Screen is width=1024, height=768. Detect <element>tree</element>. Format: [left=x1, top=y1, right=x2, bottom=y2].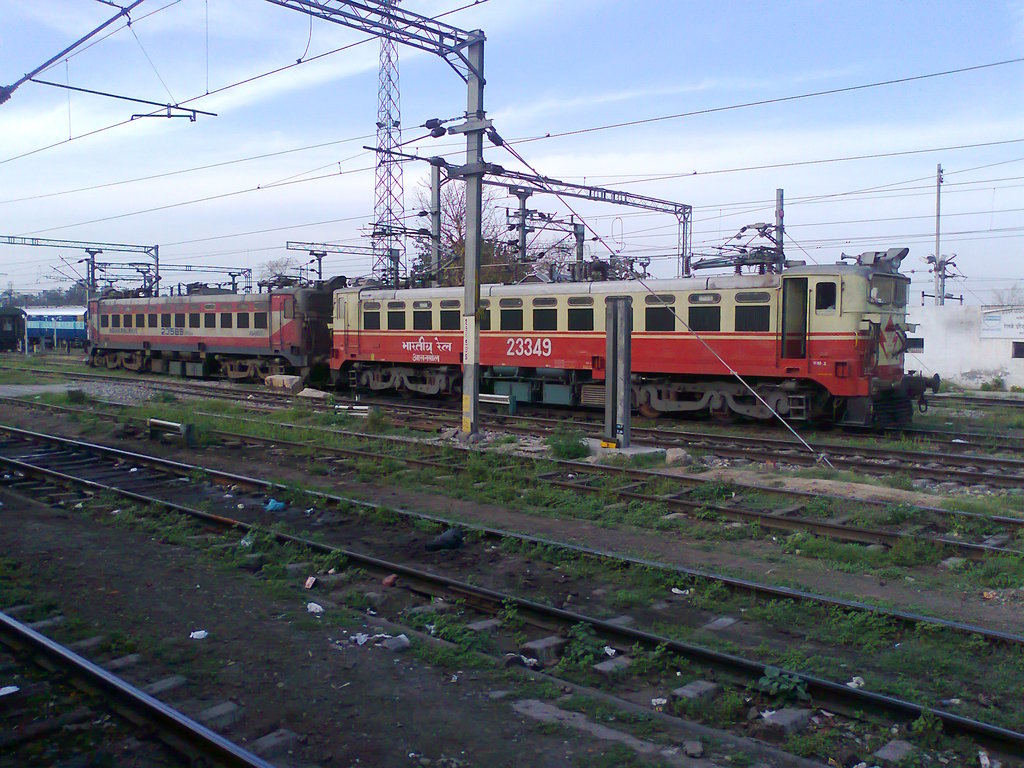
[left=411, top=169, right=517, bottom=284].
